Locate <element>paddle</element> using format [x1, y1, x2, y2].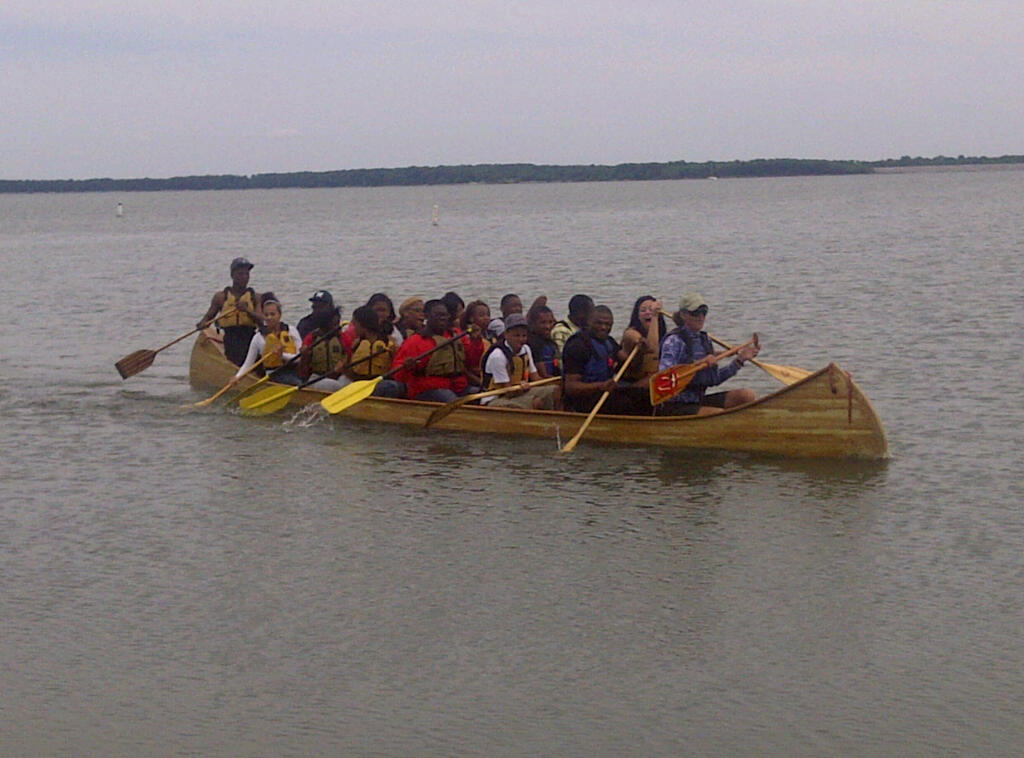
[564, 342, 641, 453].
